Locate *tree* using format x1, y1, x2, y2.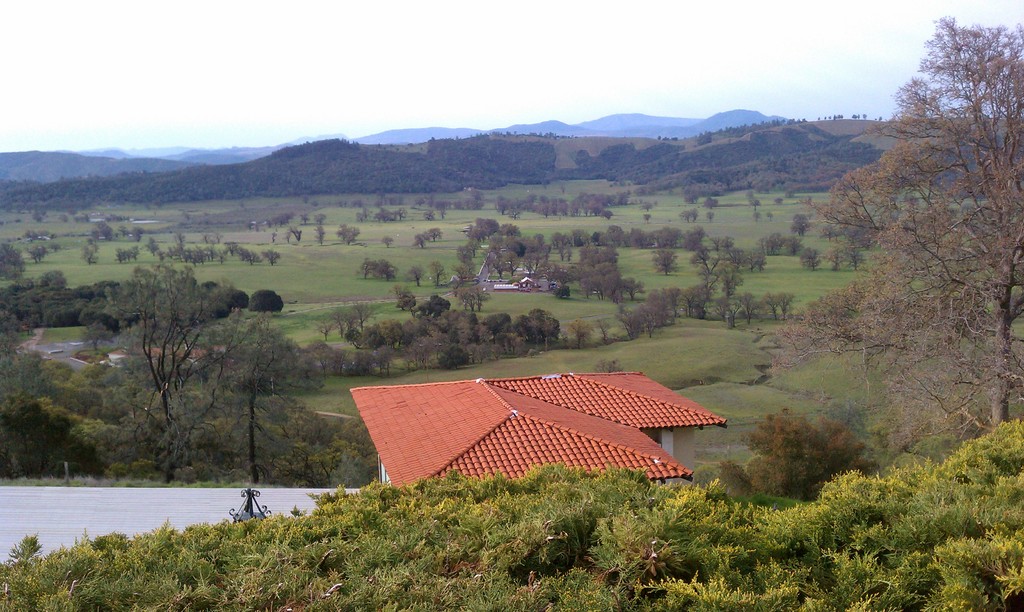
337, 221, 358, 247.
